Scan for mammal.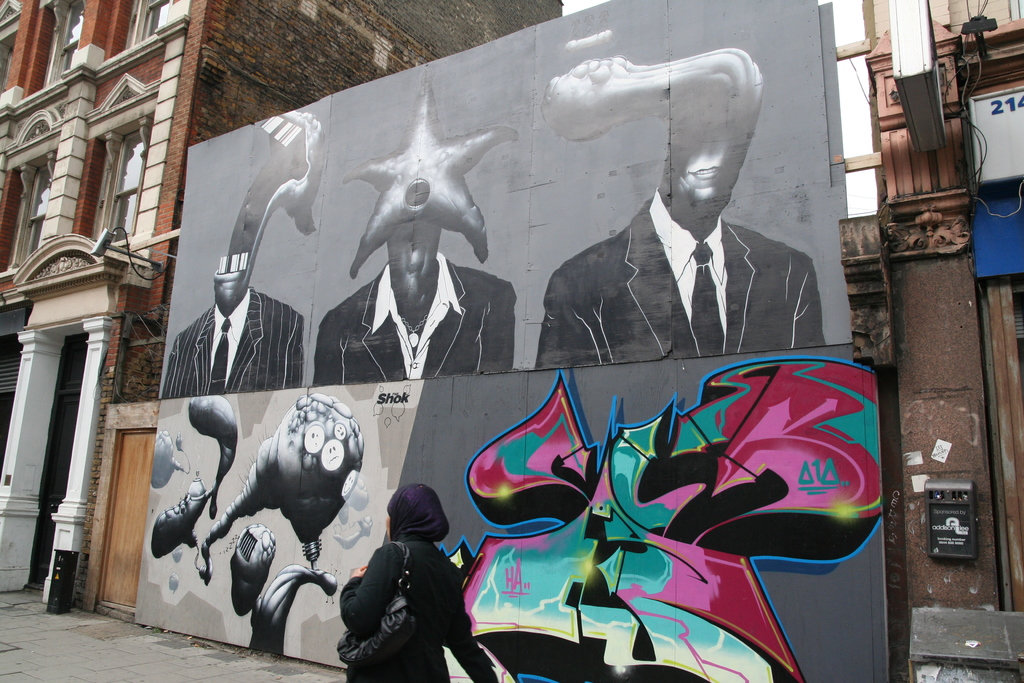
Scan result: [left=537, top=53, right=829, bottom=368].
